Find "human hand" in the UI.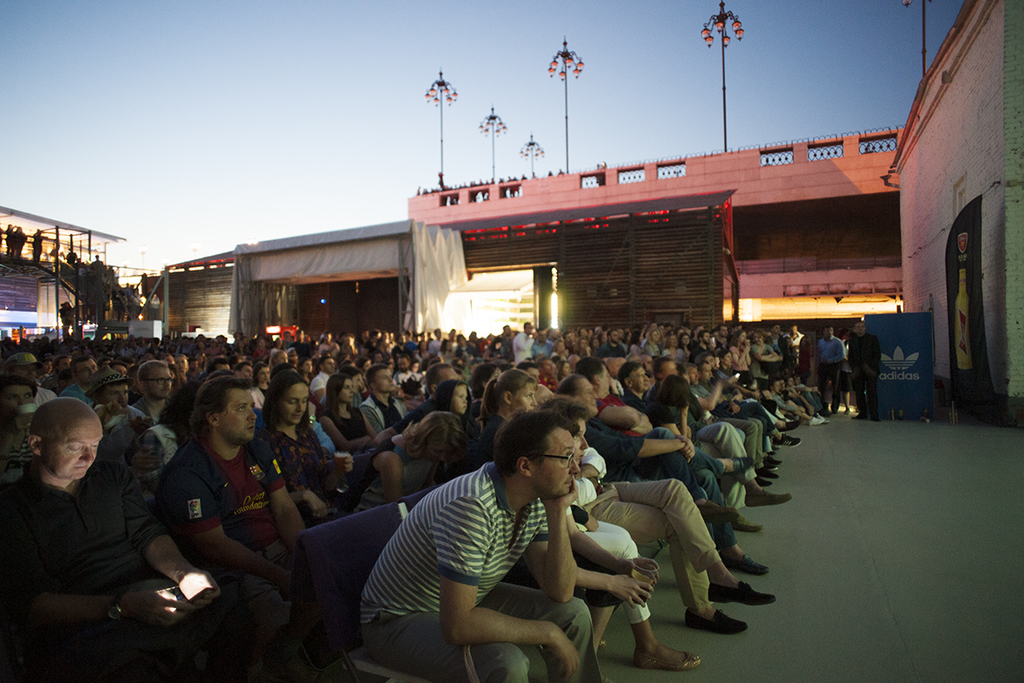
UI element at crop(305, 489, 330, 522).
